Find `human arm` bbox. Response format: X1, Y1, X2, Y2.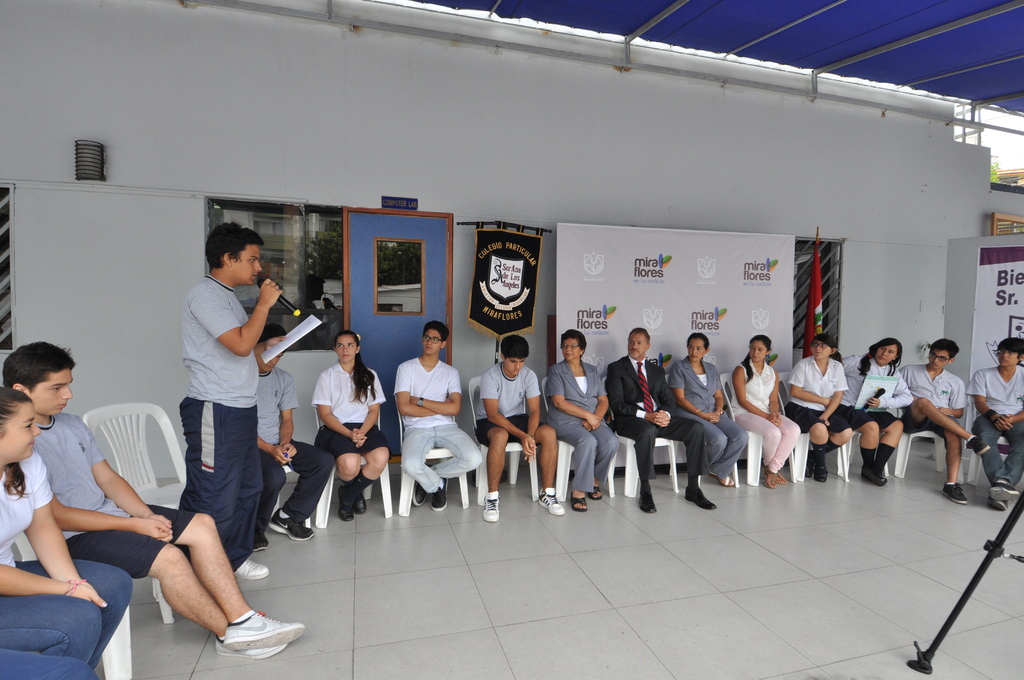
546, 366, 602, 430.
